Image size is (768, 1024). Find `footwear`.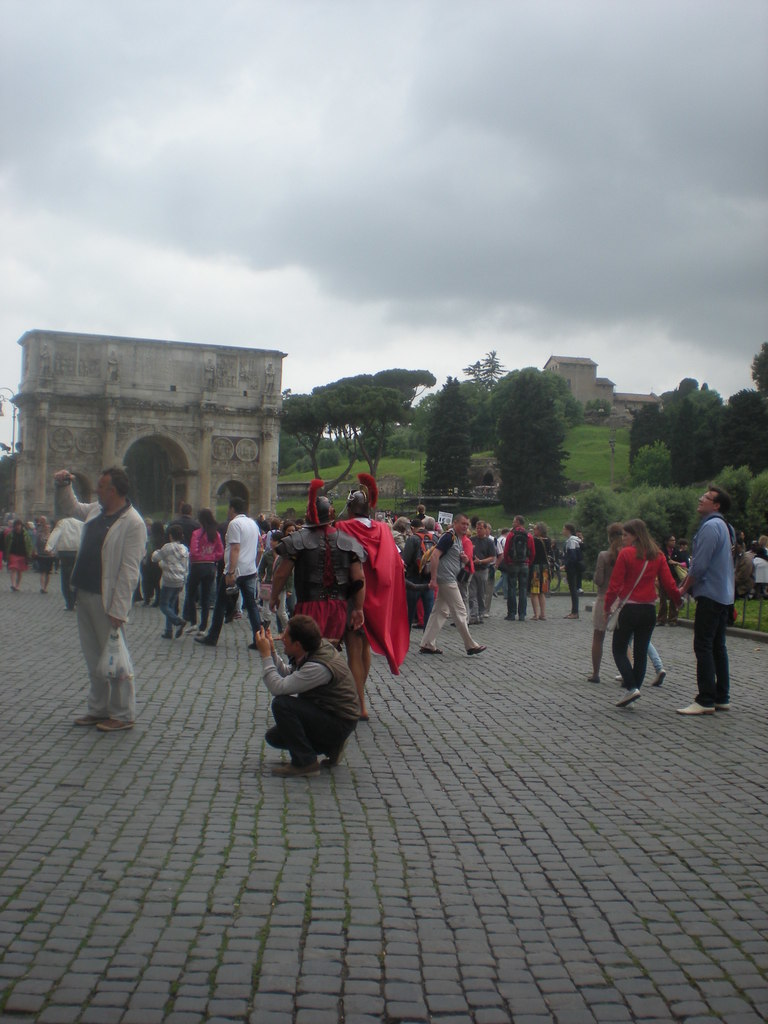
615:685:639:706.
